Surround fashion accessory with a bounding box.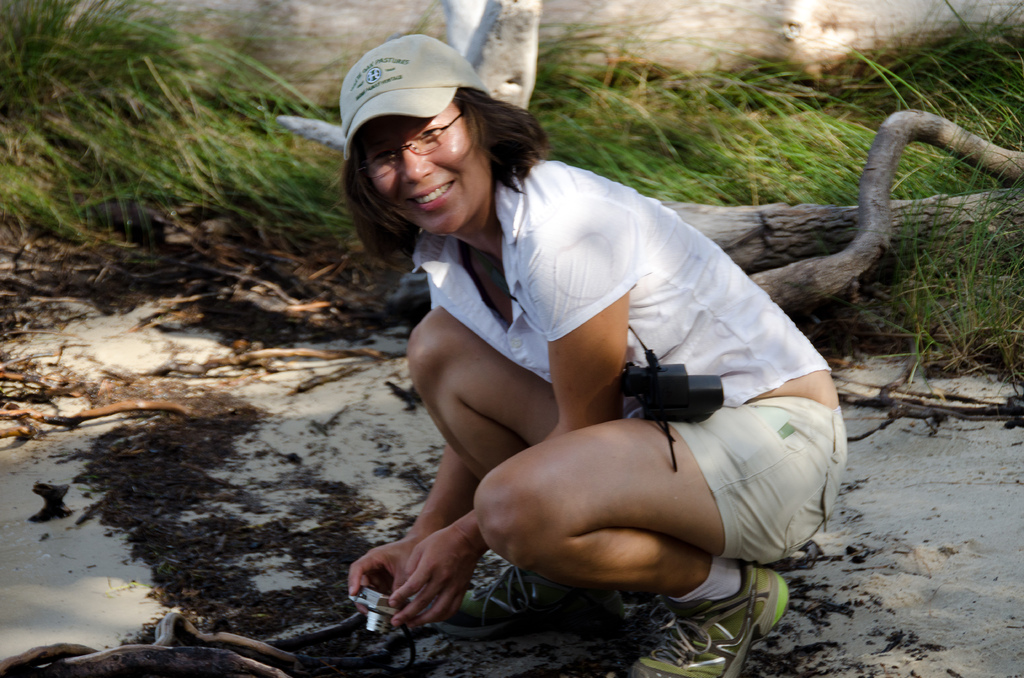
<region>337, 31, 492, 162</region>.
